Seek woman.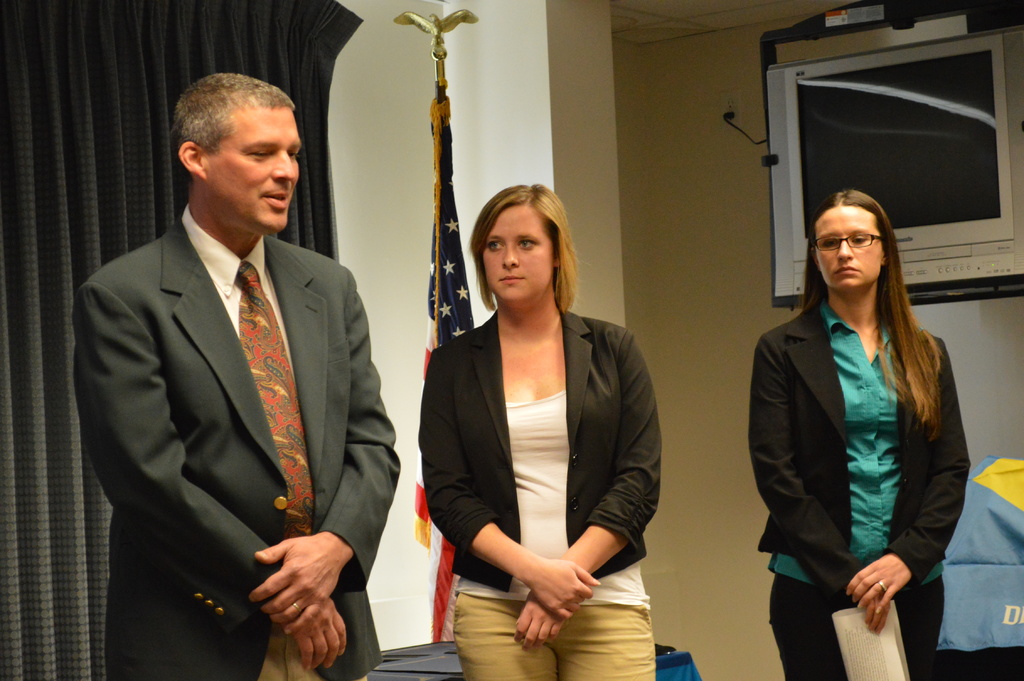
bbox=[420, 176, 664, 680].
